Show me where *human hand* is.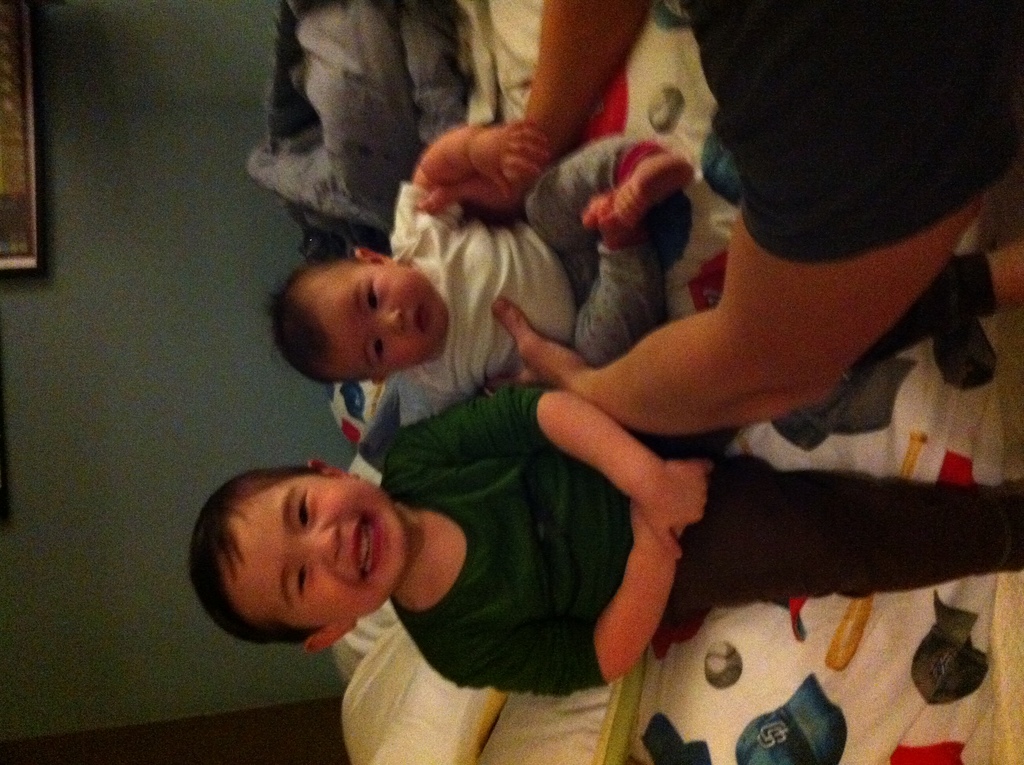
*human hand* is at l=627, t=504, r=686, b=543.
